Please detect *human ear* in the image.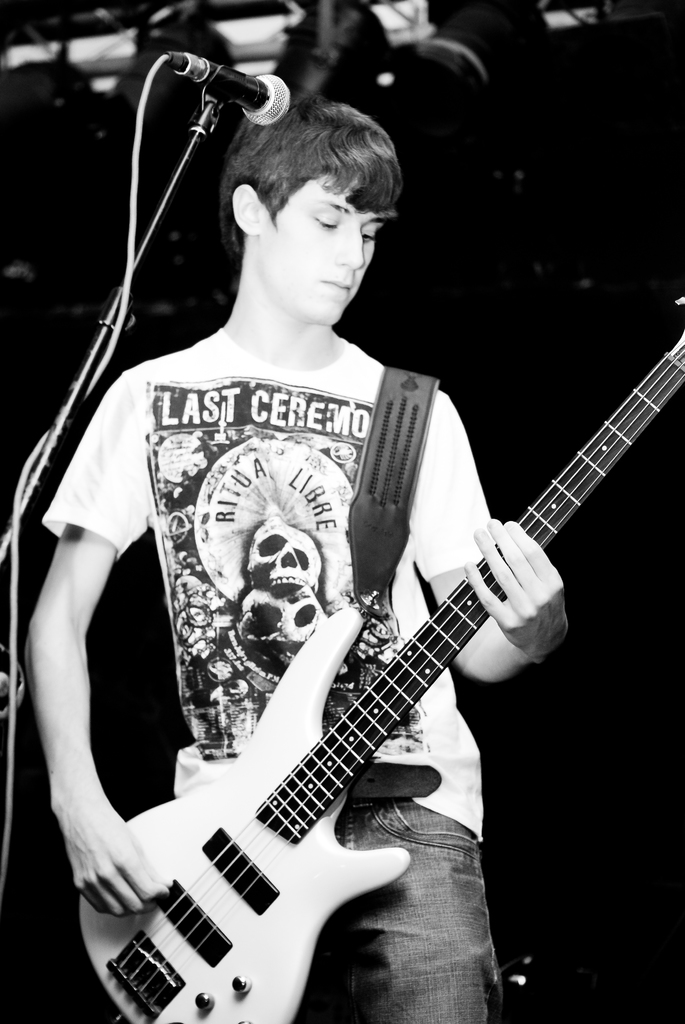
crop(231, 180, 261, 234).
